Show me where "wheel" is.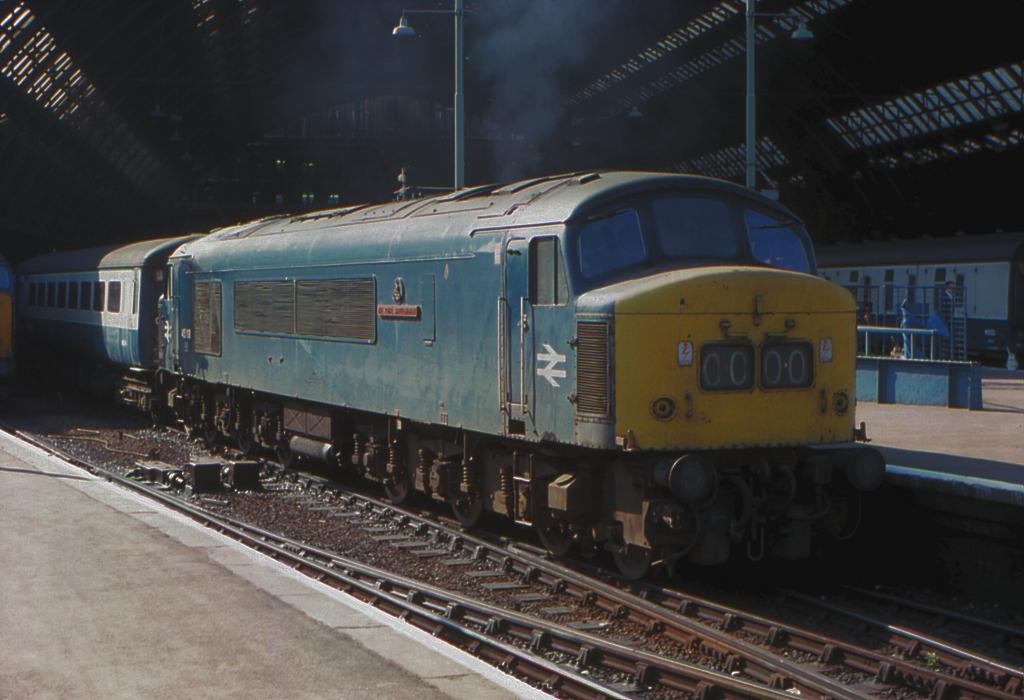
"wheel" is at box=[538, 529, 567, 556].
